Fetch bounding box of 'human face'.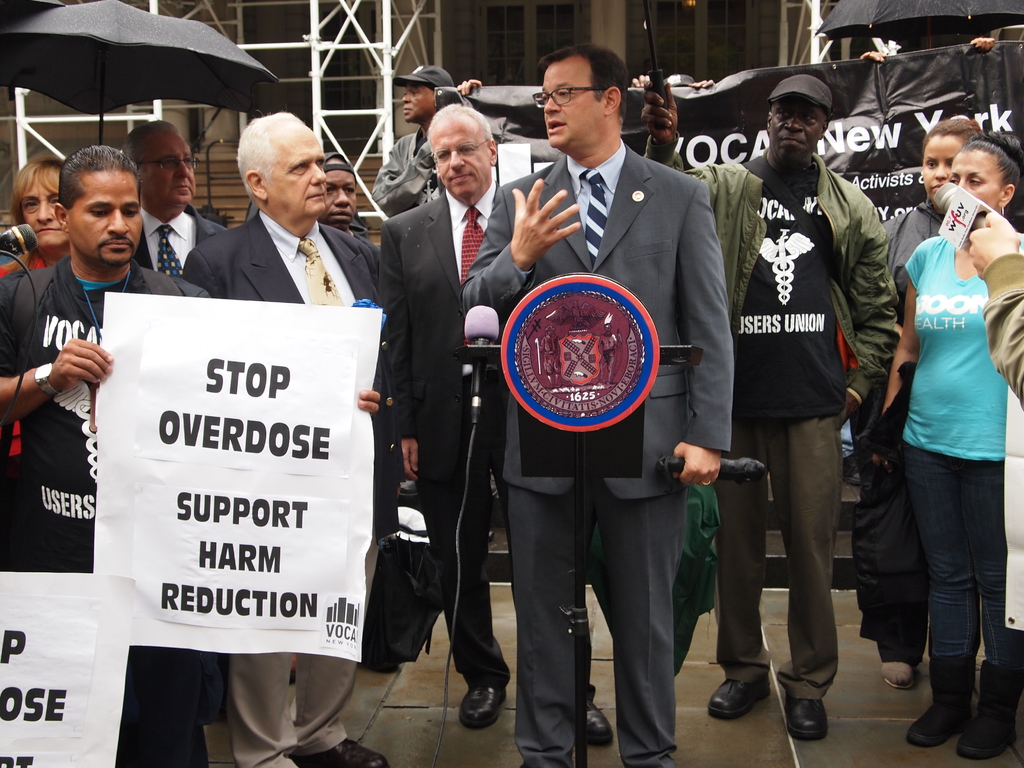
Bbox: [left=543, top=58, right=586, bottom=150].
